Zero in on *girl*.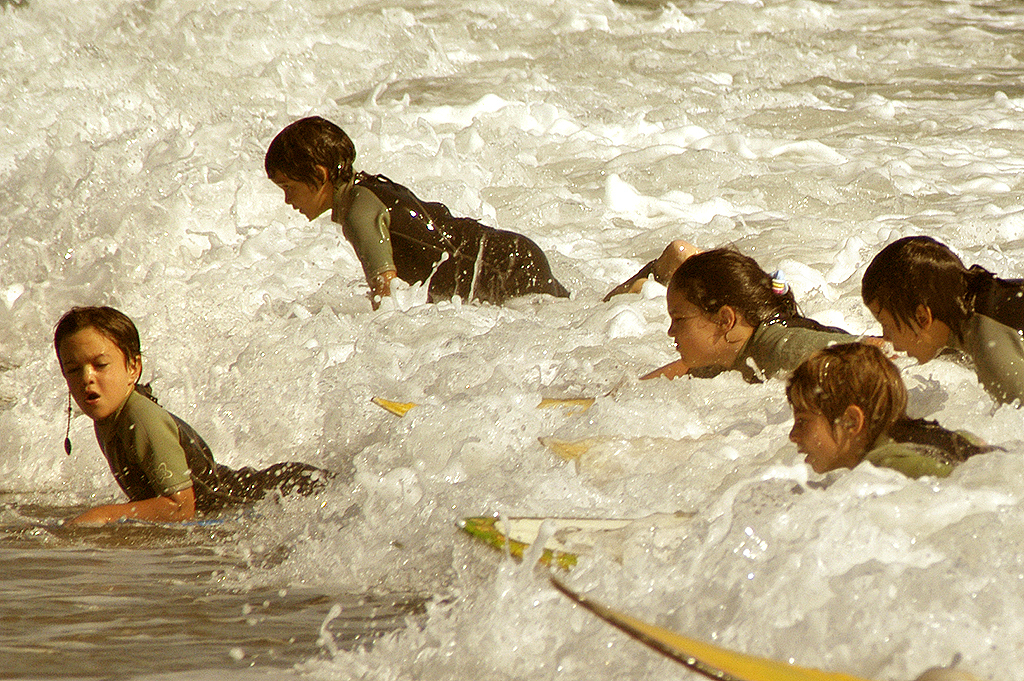
Zeroed in: 639:246:905:389.
